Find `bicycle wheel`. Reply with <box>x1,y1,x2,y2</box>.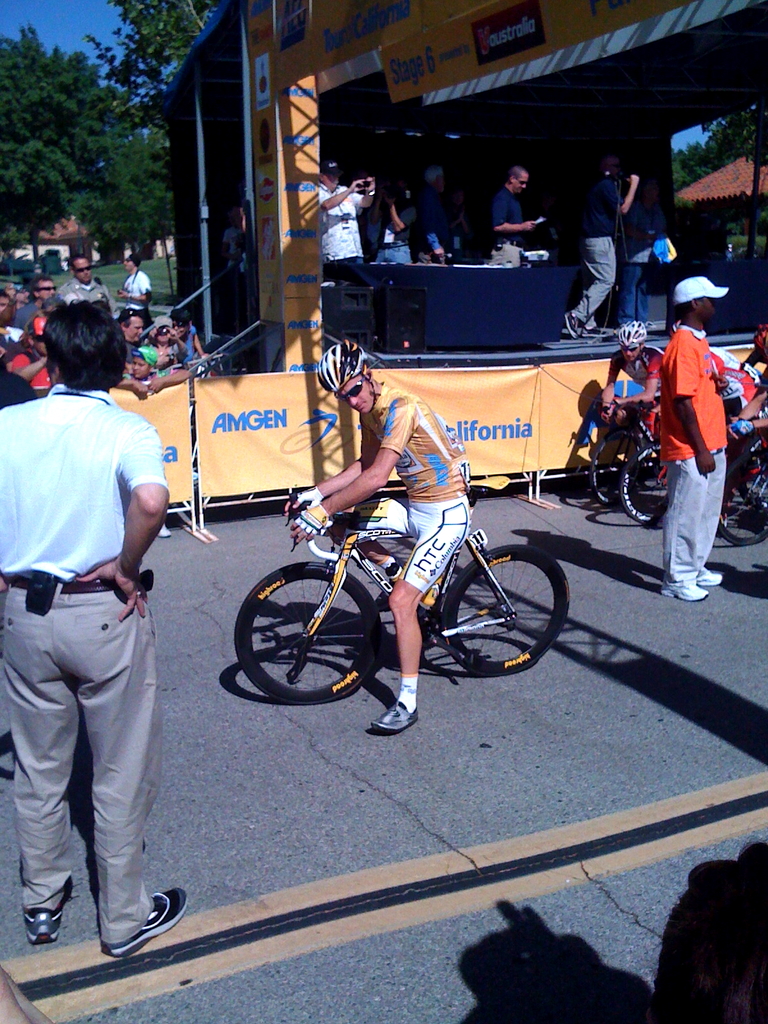
<box>449,543,567,678</box>.
